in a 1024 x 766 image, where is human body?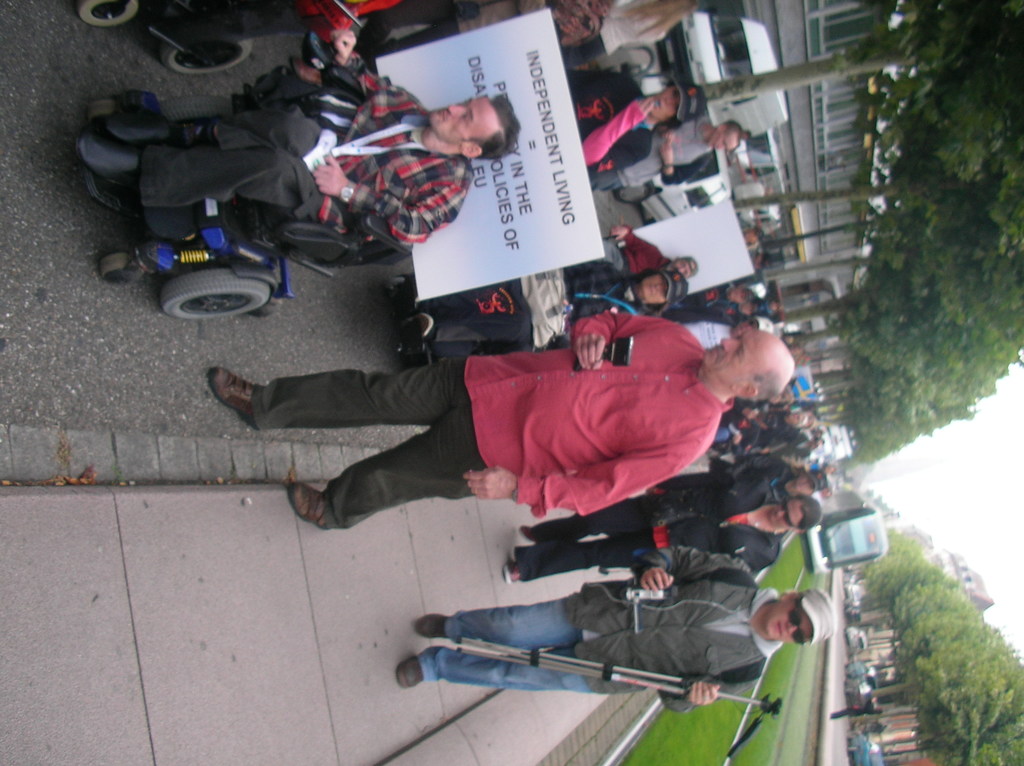
<region>724, 454, 796, 506</region>.
